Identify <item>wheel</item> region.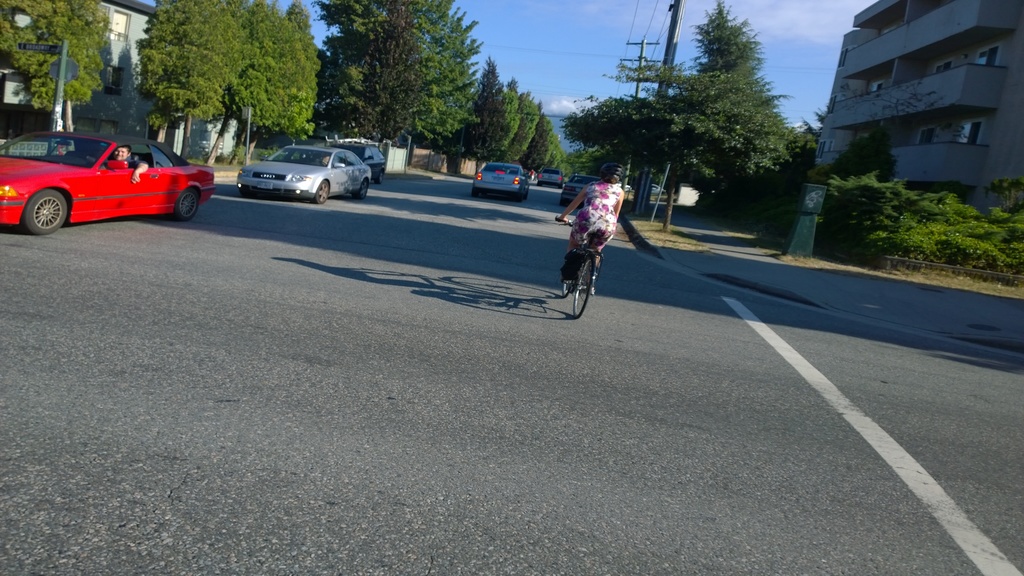
Region: <bbox>314, 180, 331, 202</bbox>.
